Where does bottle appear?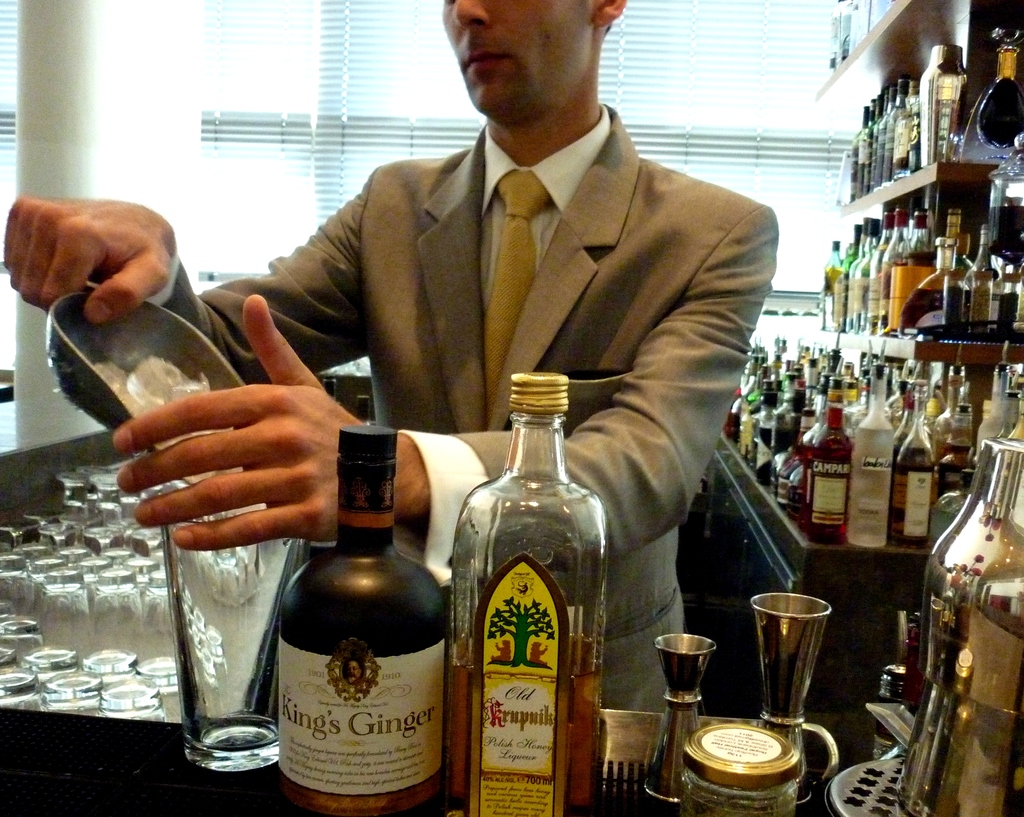
Appears at 435 375 609 816.
